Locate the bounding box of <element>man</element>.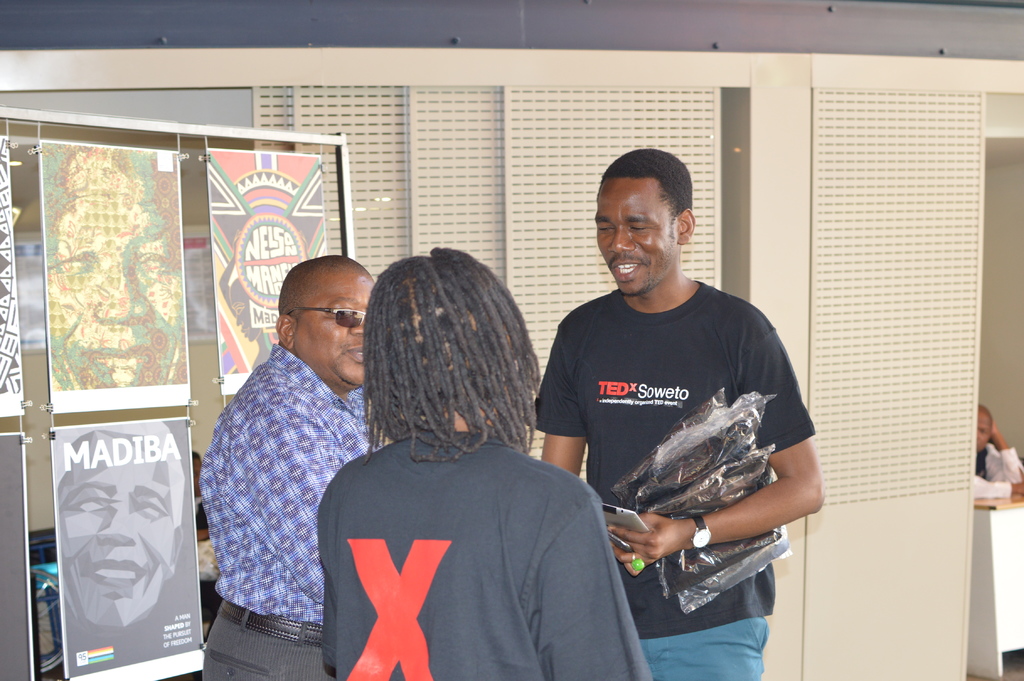
Bounding box: [969, 405, 1023, 499].
